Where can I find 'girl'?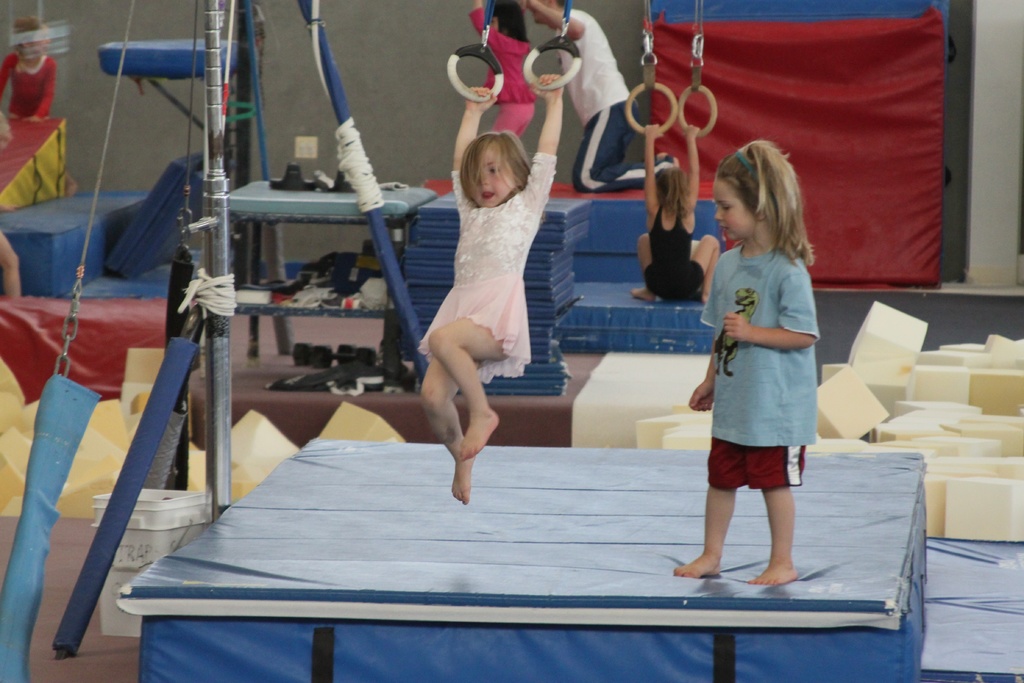
You can find it at (631,124,722,299).
